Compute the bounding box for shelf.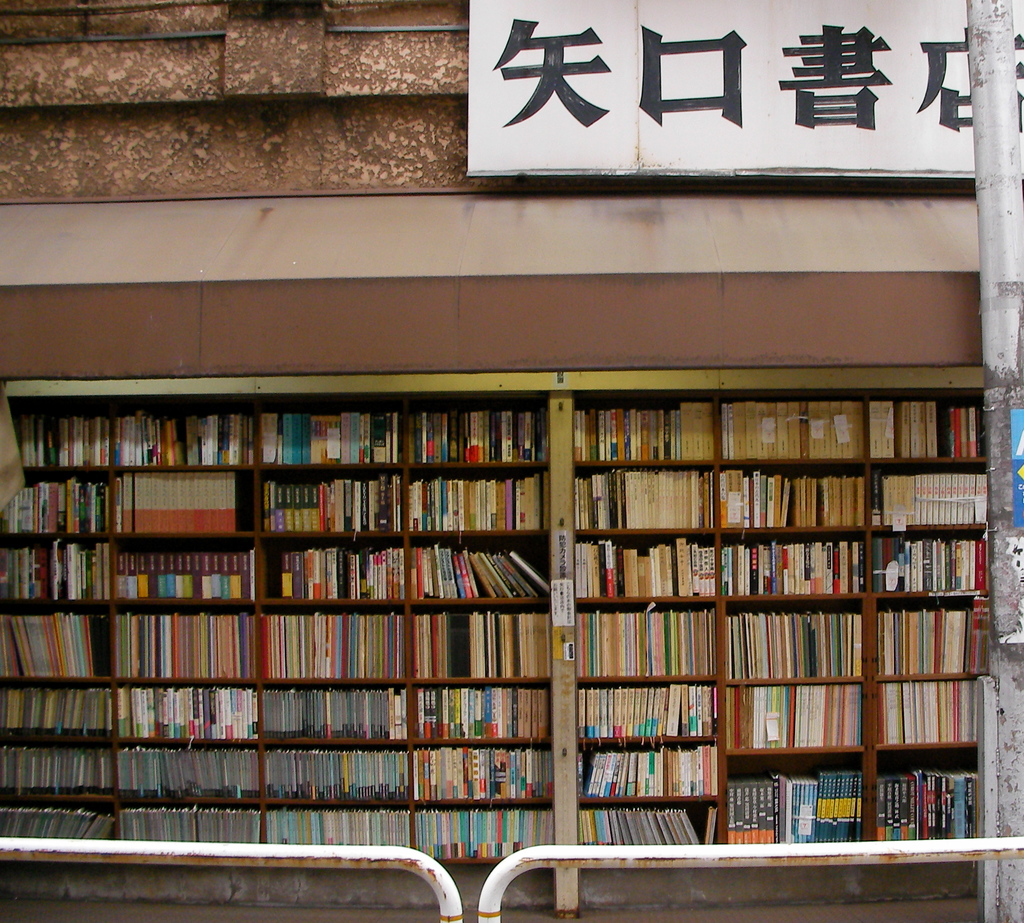
box=[0, 351, 982, 906].
